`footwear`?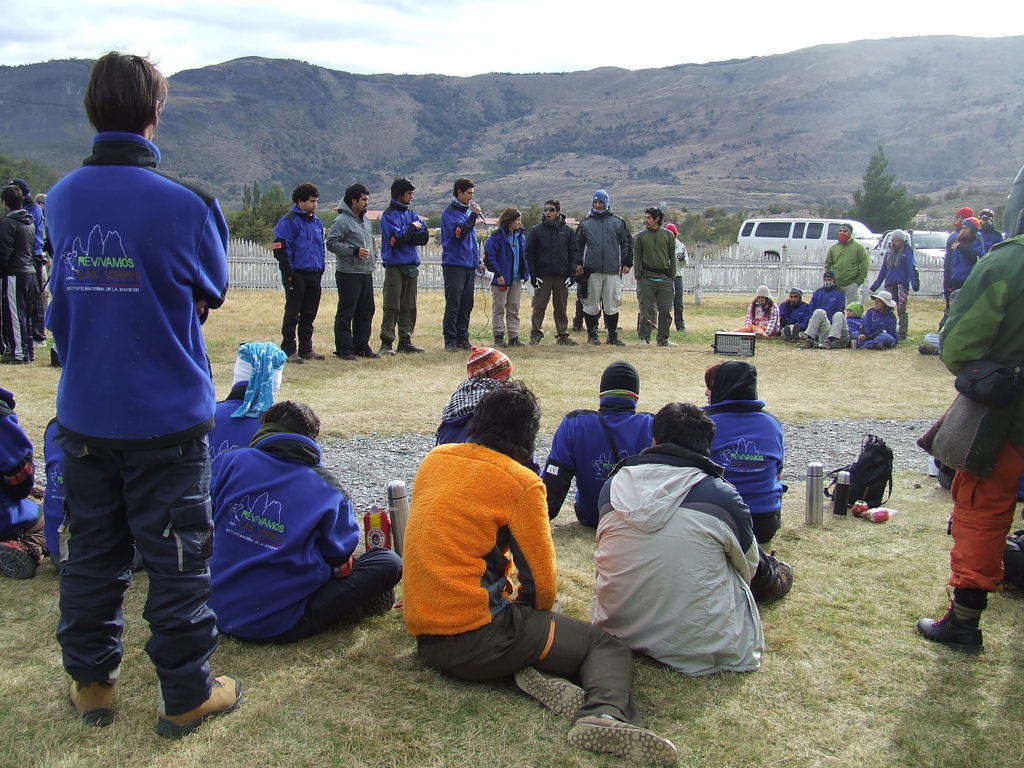
bbox=[154, 671, 246, 739]
